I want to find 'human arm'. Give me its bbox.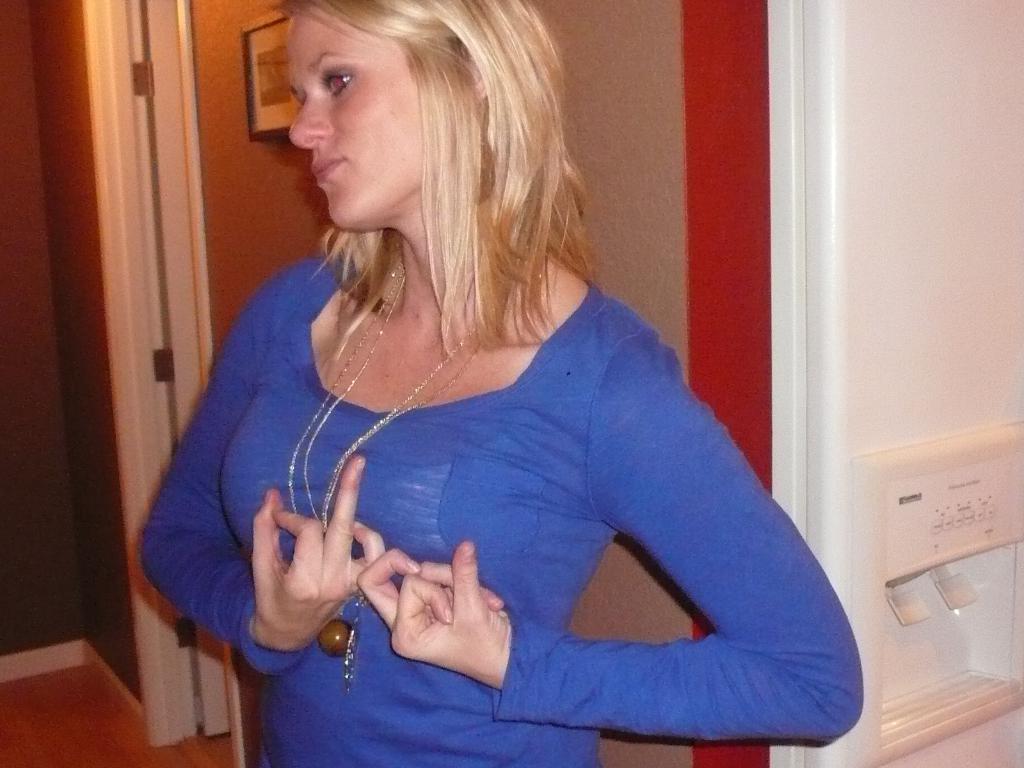
{"left": 484, "top": 353, "right": 849, "bottom": 756}.
